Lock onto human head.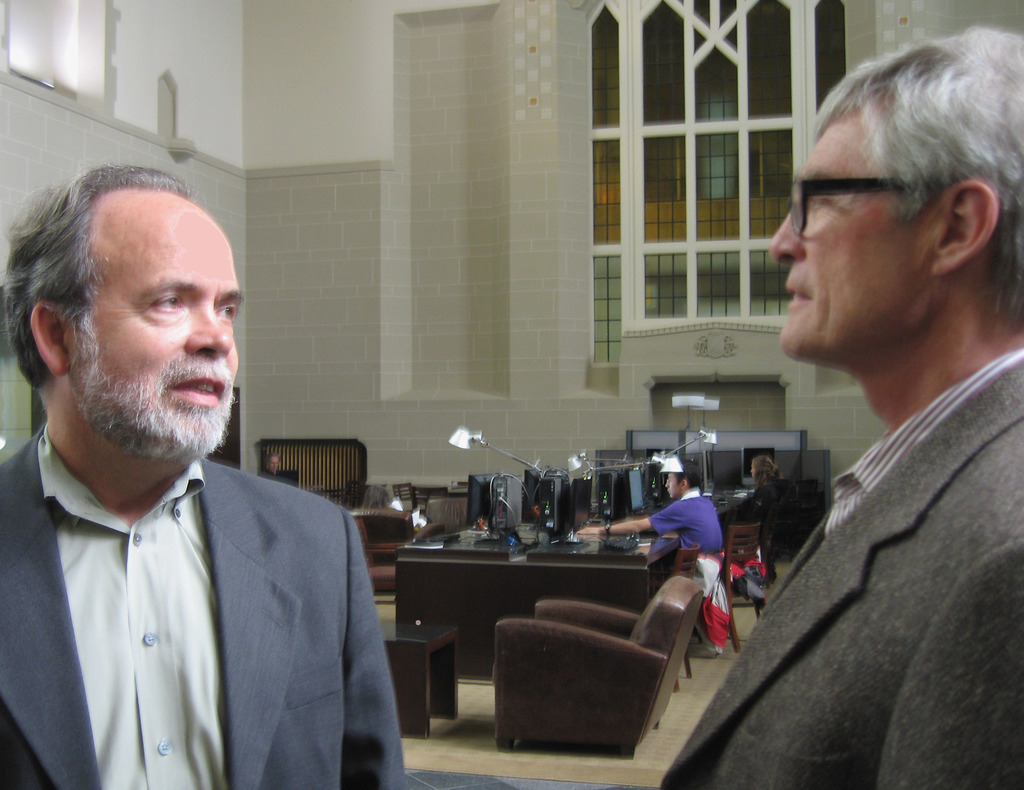
Locked: Rect(799, 28, 1008, 393).
